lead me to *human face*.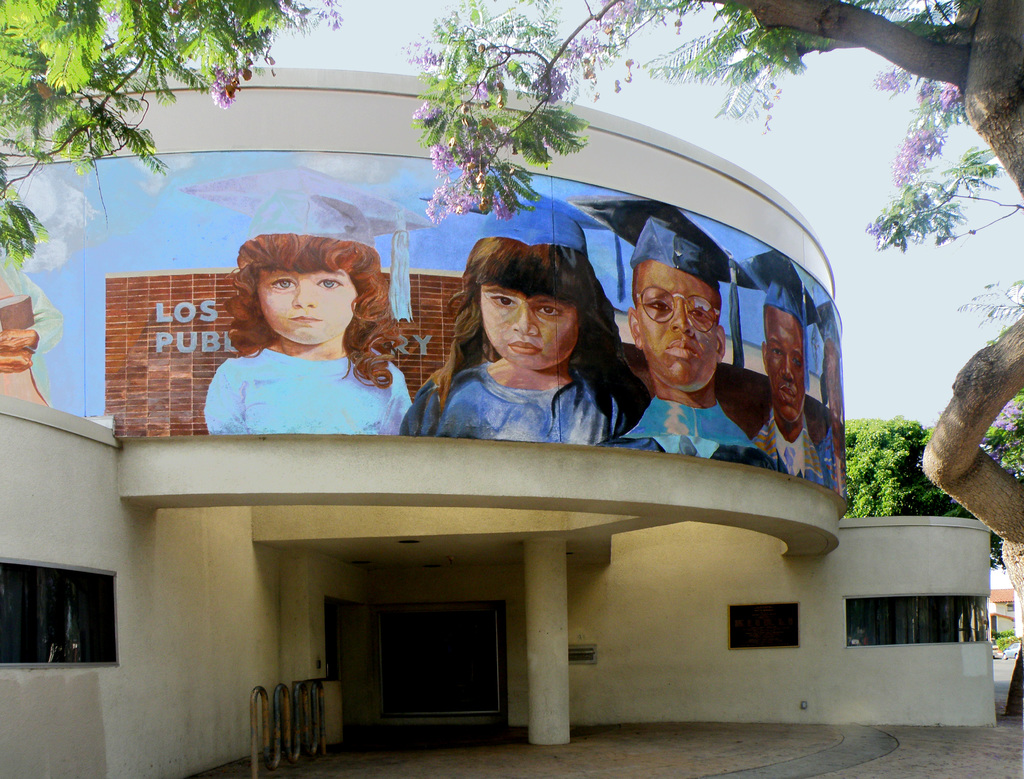
Lead to bbox=(759, 306, 808, 418).
